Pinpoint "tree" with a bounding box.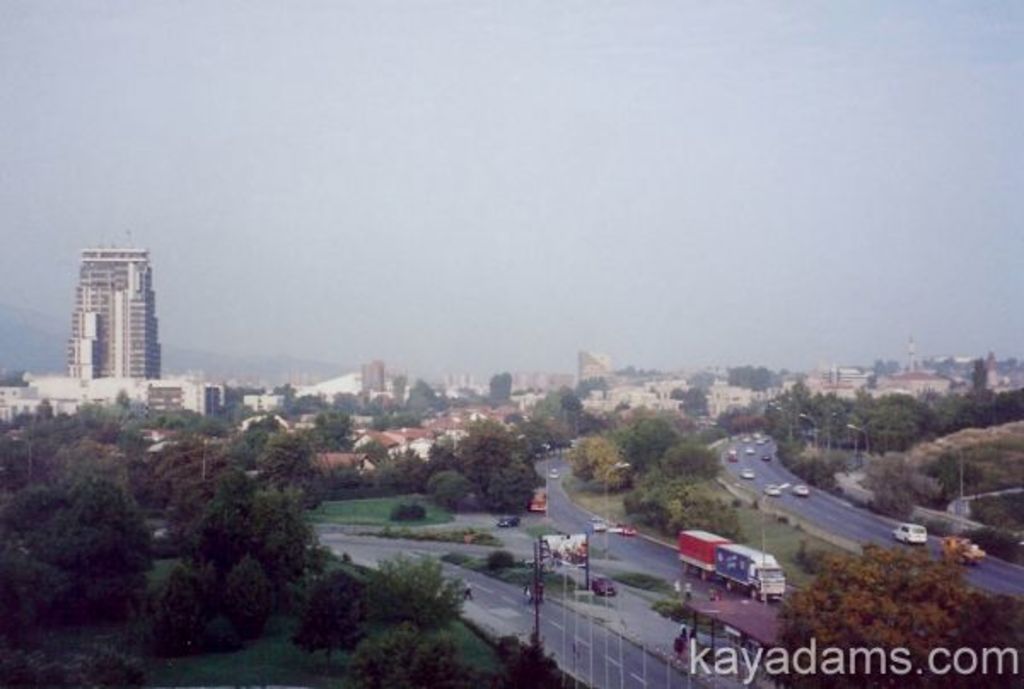
BBox(565, 379, 741, 554).
